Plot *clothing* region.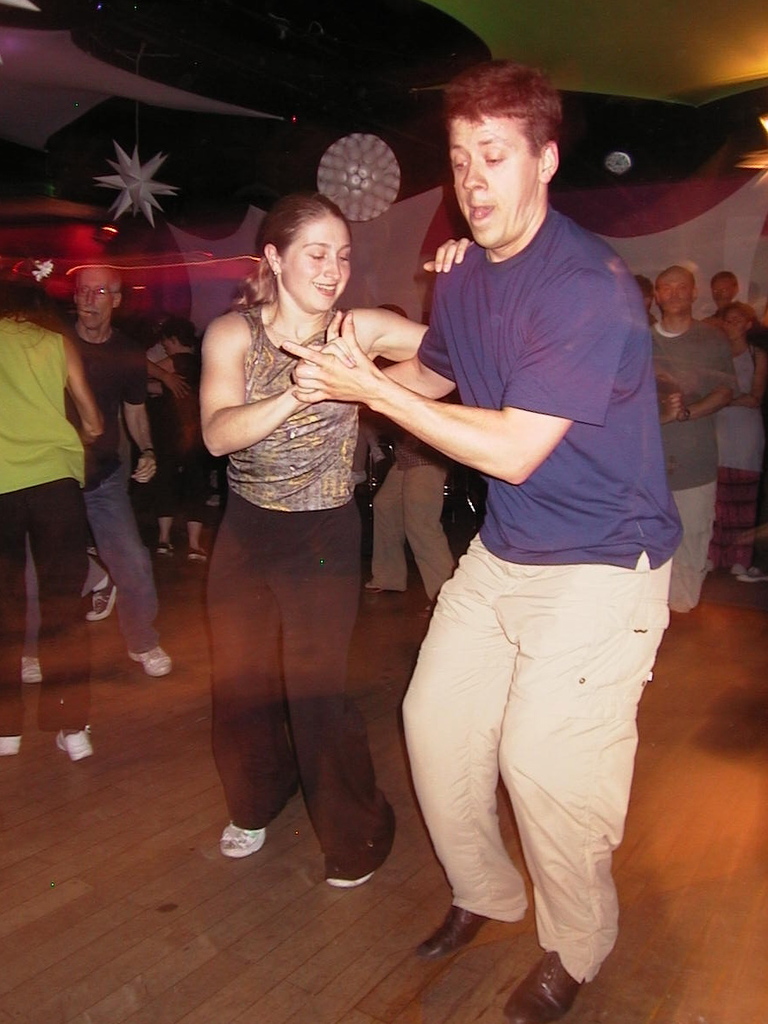
Plotted at [214,288,373,863].
